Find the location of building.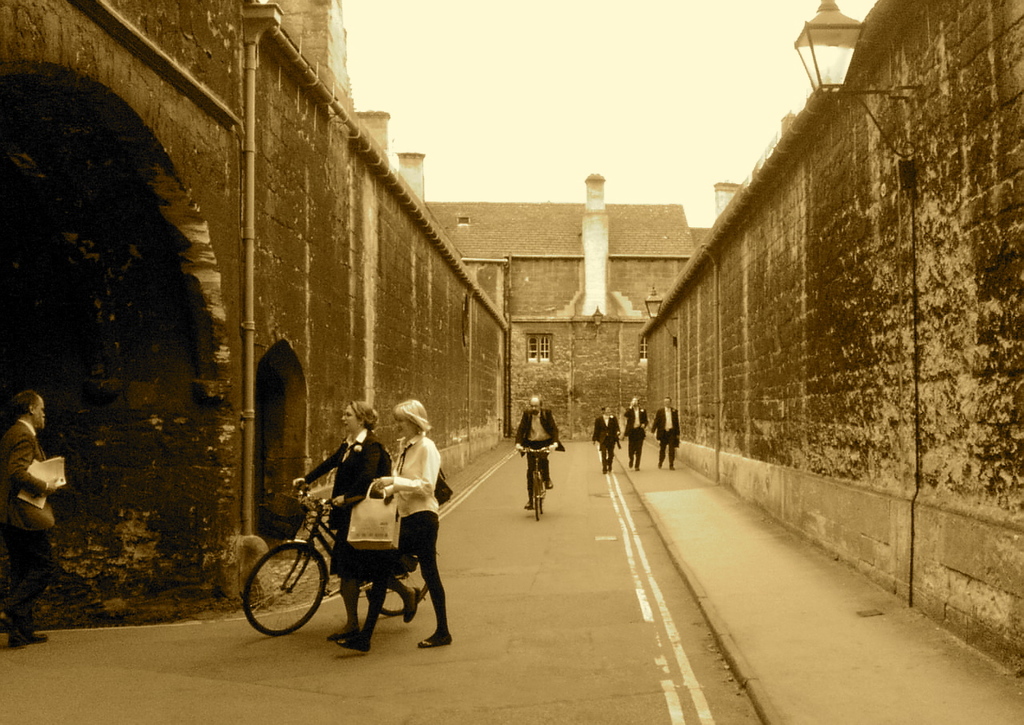
Location: (0, 0, 1023, 683).
